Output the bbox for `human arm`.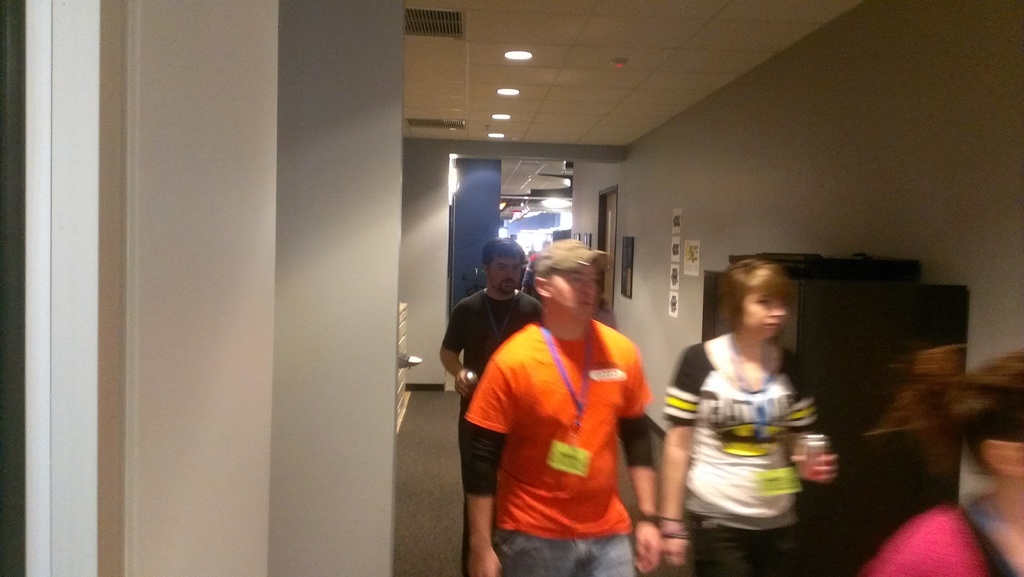
(591,333,675,574).
